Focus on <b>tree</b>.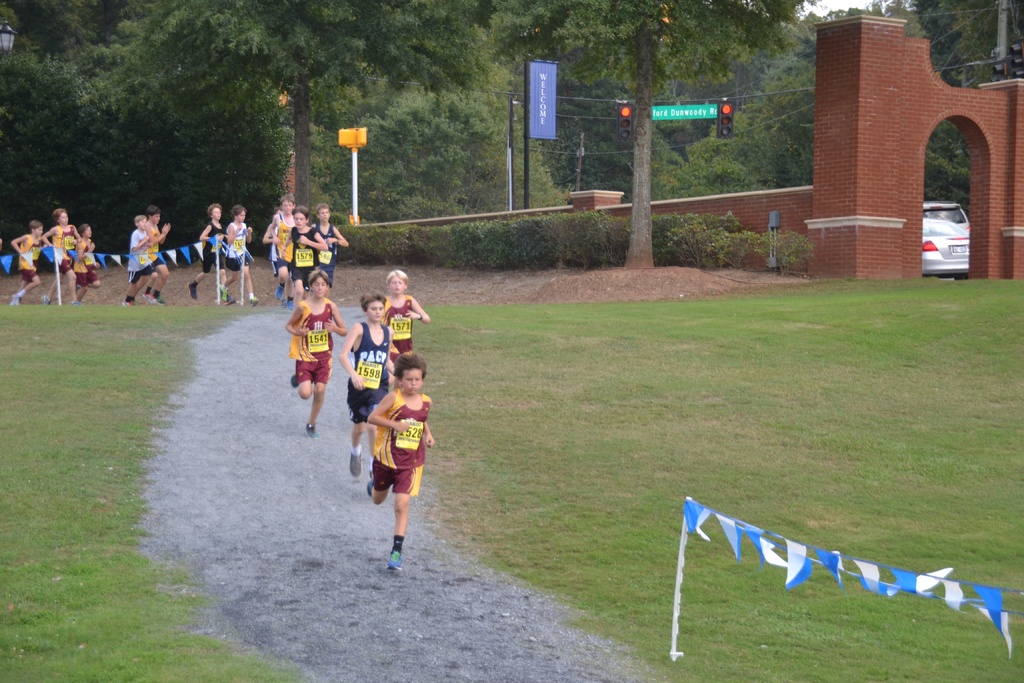
Focused at <bbox>0, 56, 141, 249</bbox>.
